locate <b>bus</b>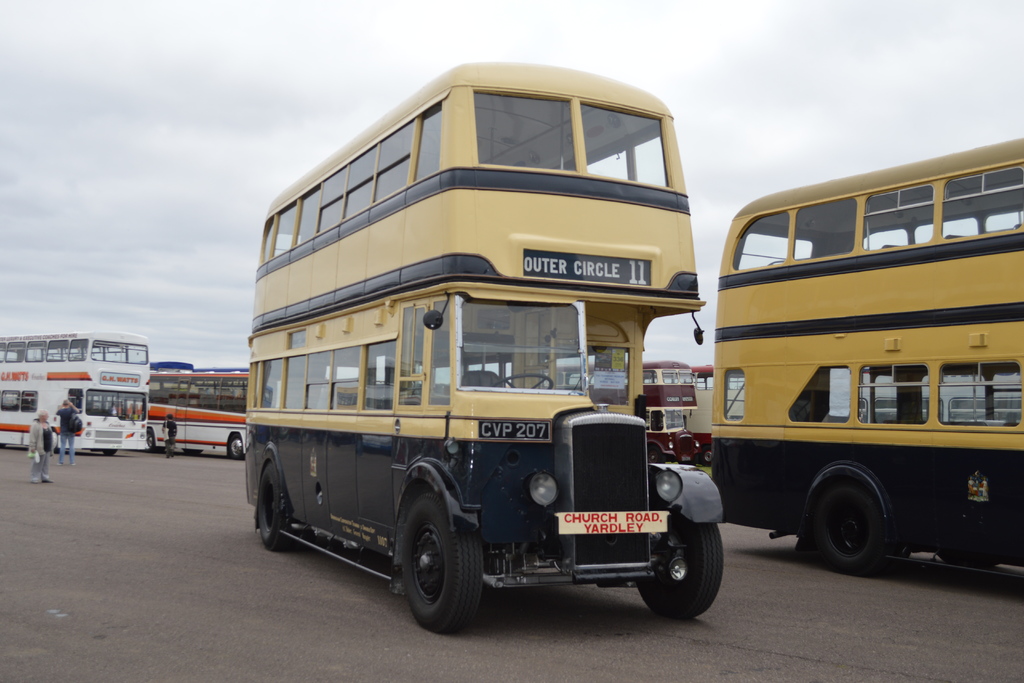
0,322,152,451
